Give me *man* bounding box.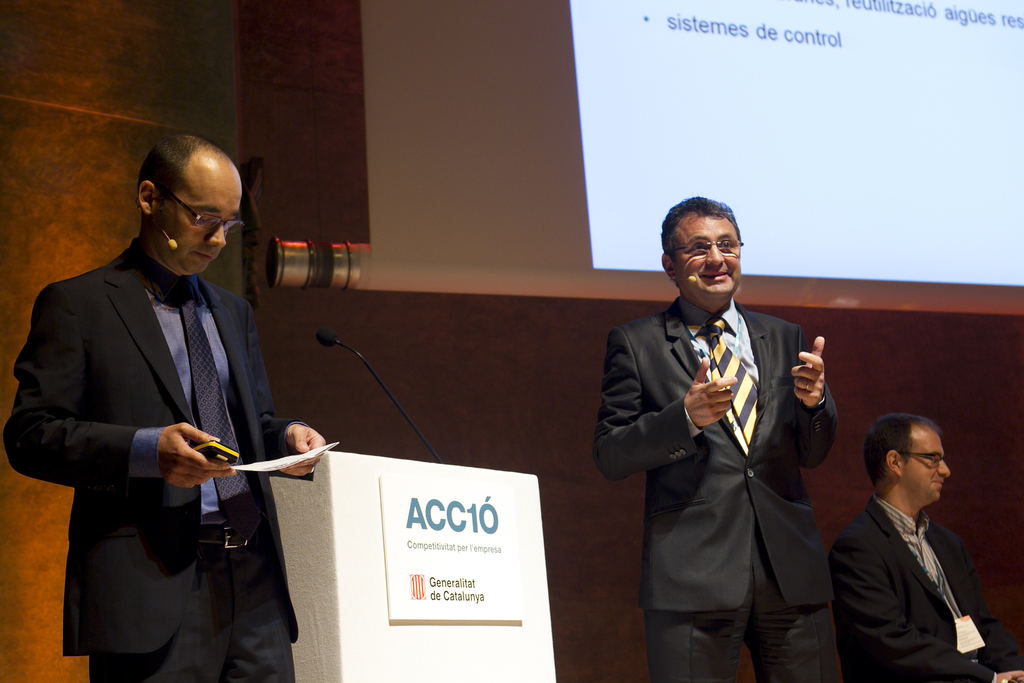
Rect(0, 129, 325, 682).
